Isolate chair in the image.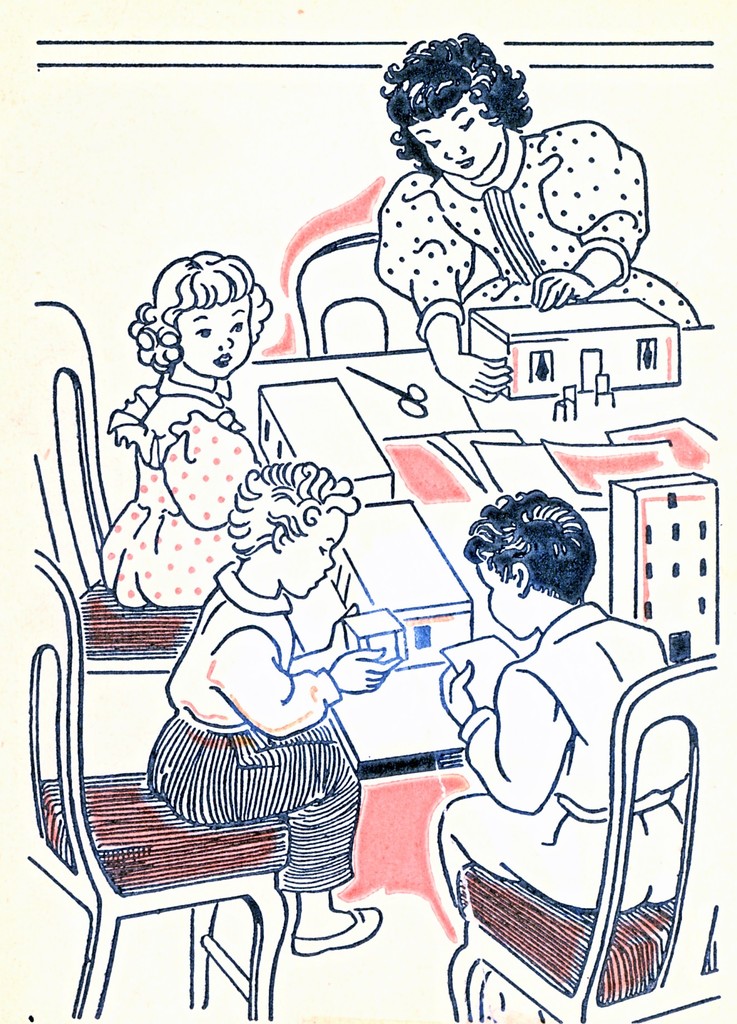
Isolated region: 22:618:358:1005.
